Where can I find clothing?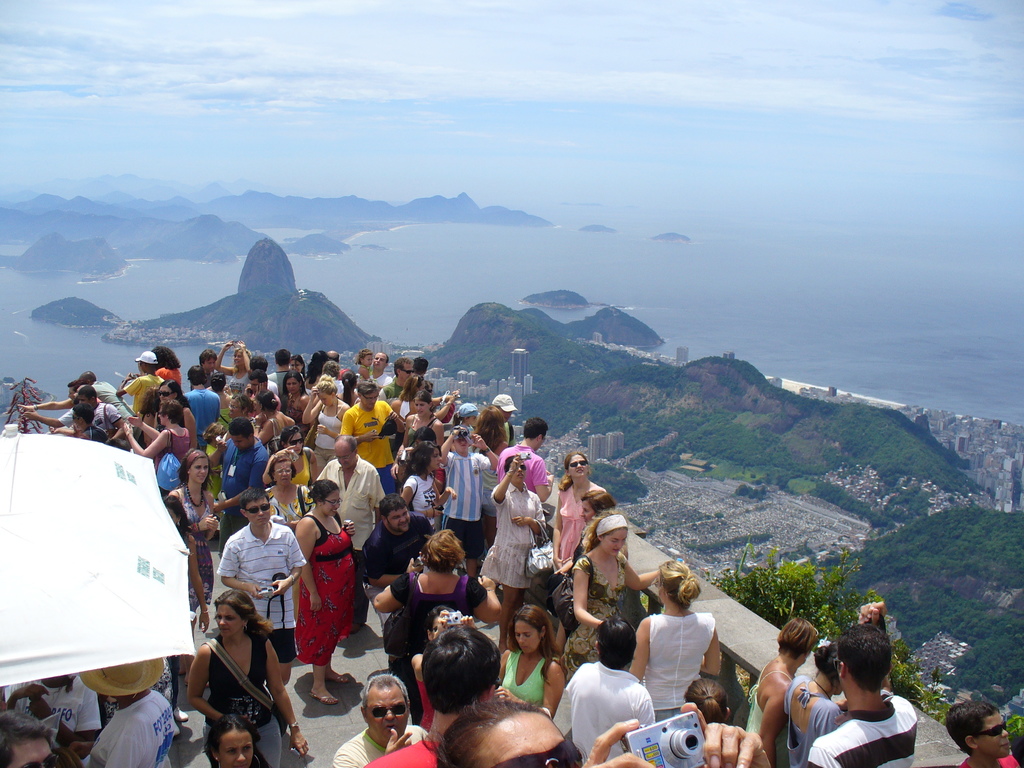
You can find it at bbox=[558, 525, 639, 669].
